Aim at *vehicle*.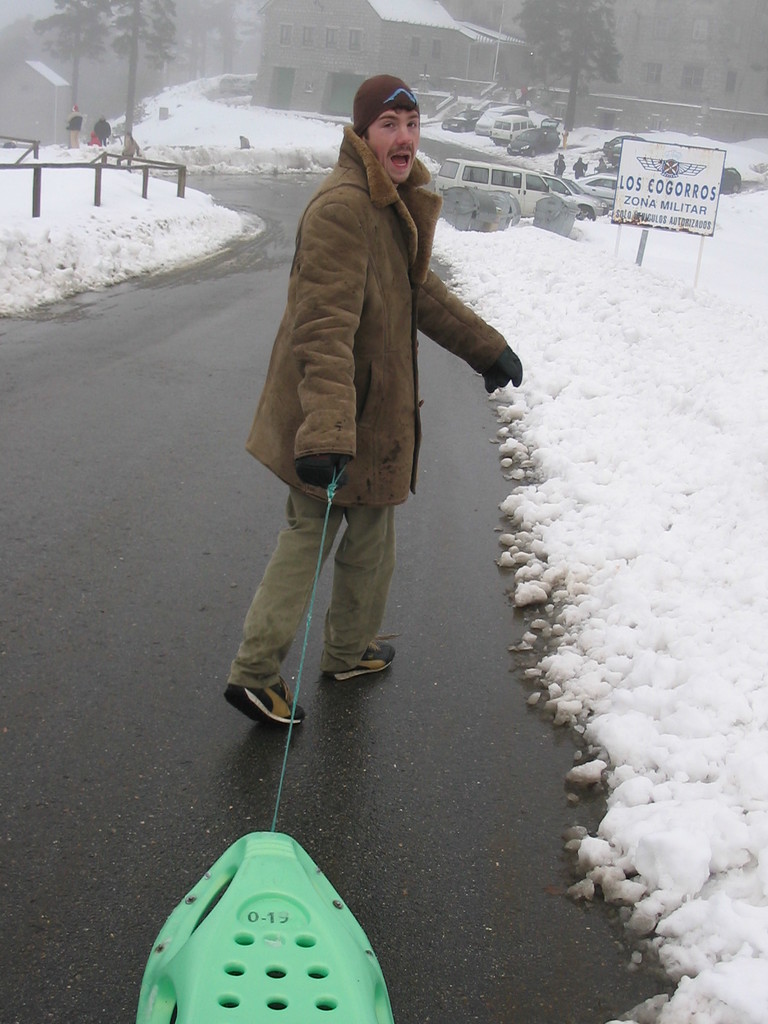
Aimed at [x1=437, y1=164, x2=566, y2=207].
